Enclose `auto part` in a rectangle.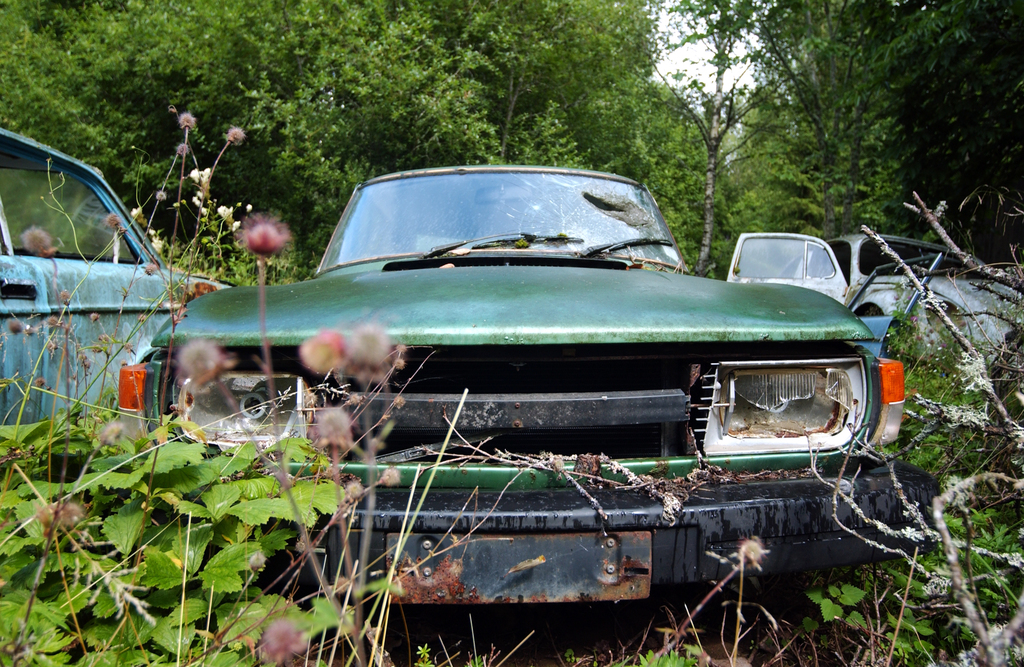
672:346:888:465.
